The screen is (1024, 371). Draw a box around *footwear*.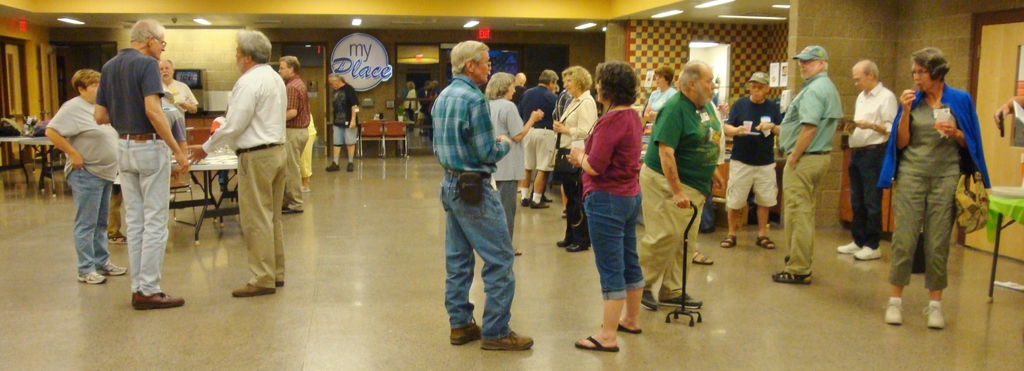
[x1=278, y1=281, x2=285, y2=289].
